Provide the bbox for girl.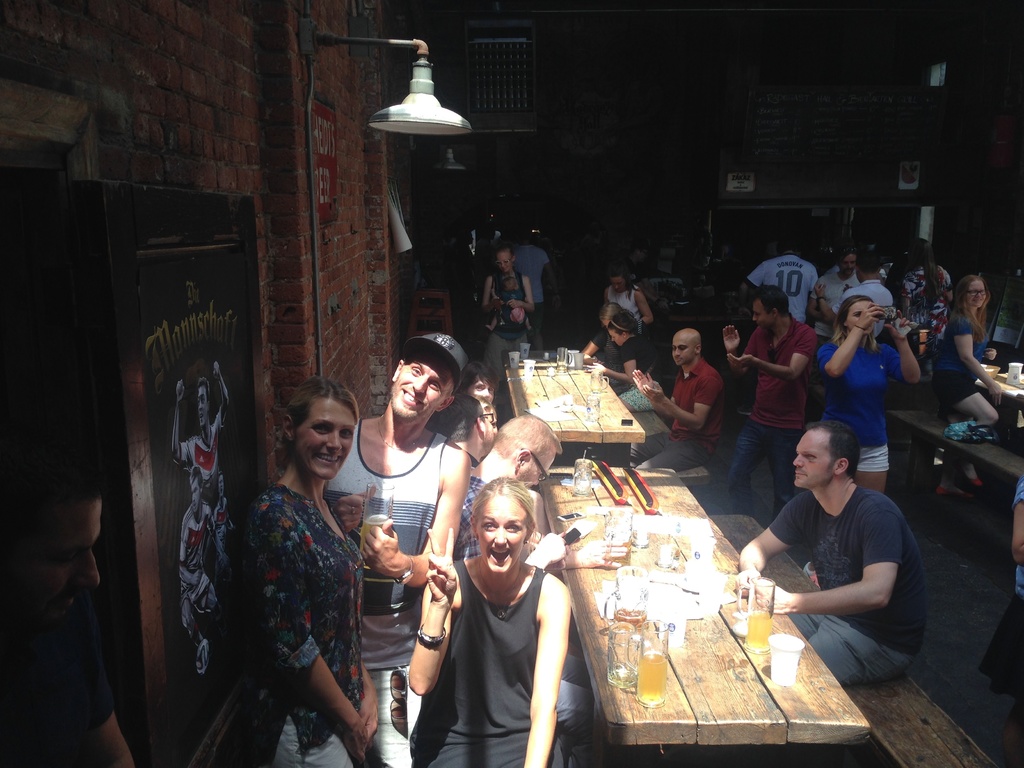
pyautogui.locateOnScreen(249, 375, 373, 756).
